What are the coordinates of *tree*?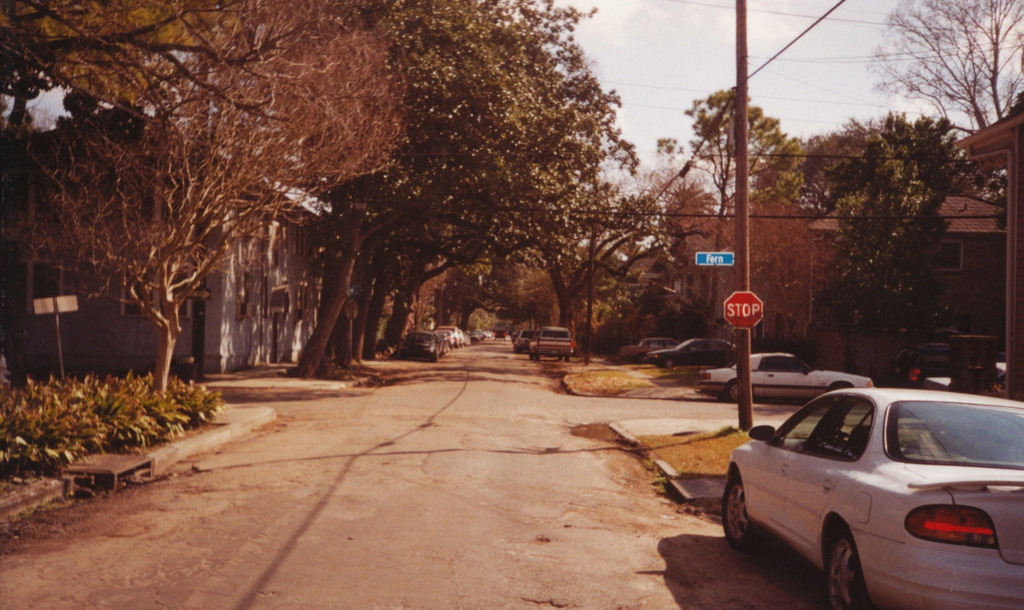
[777, 113, 954, 384].
